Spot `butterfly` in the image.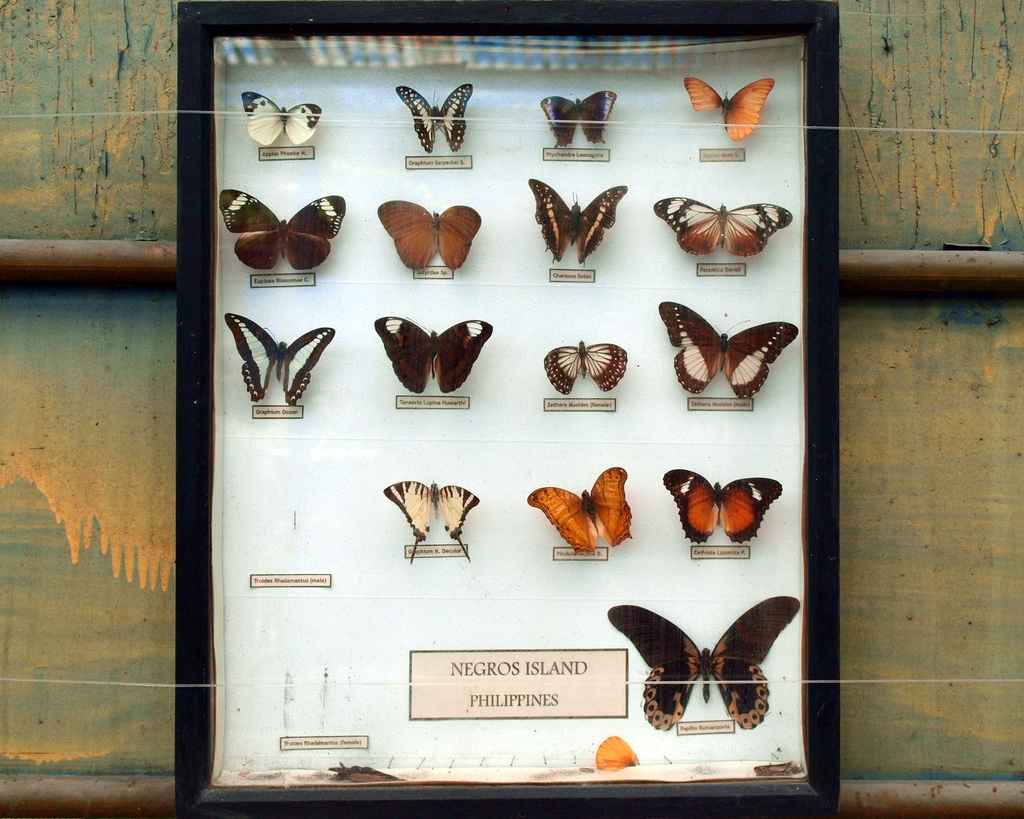
`butterfly` found at <bbox>378, 197, 485, 271</bbox>.
